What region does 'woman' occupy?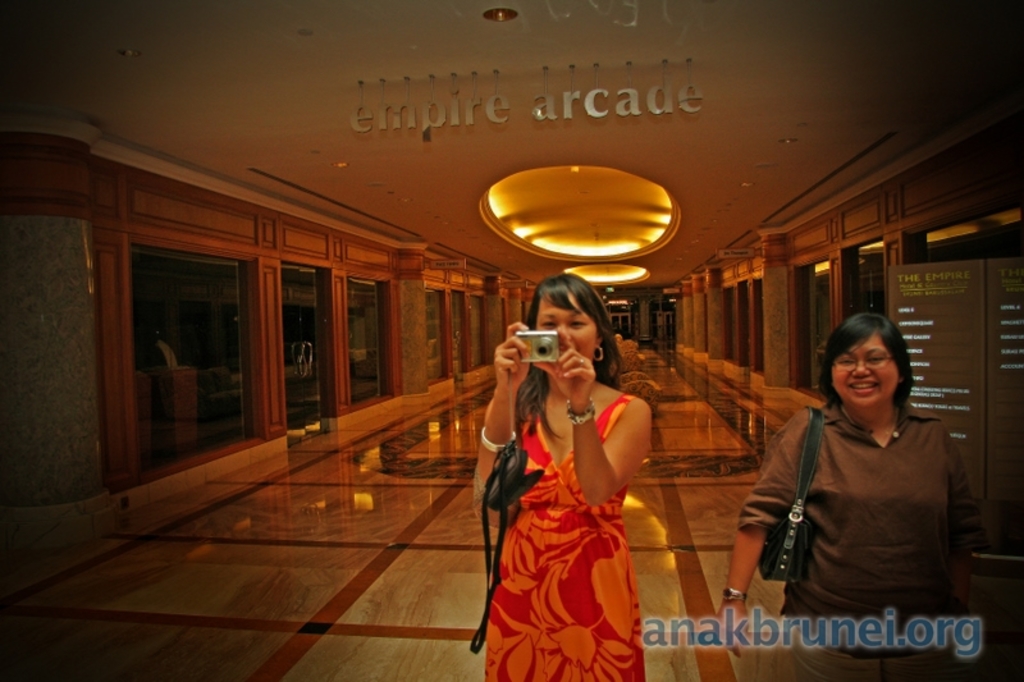
detection(484, 305, 662, 673).
